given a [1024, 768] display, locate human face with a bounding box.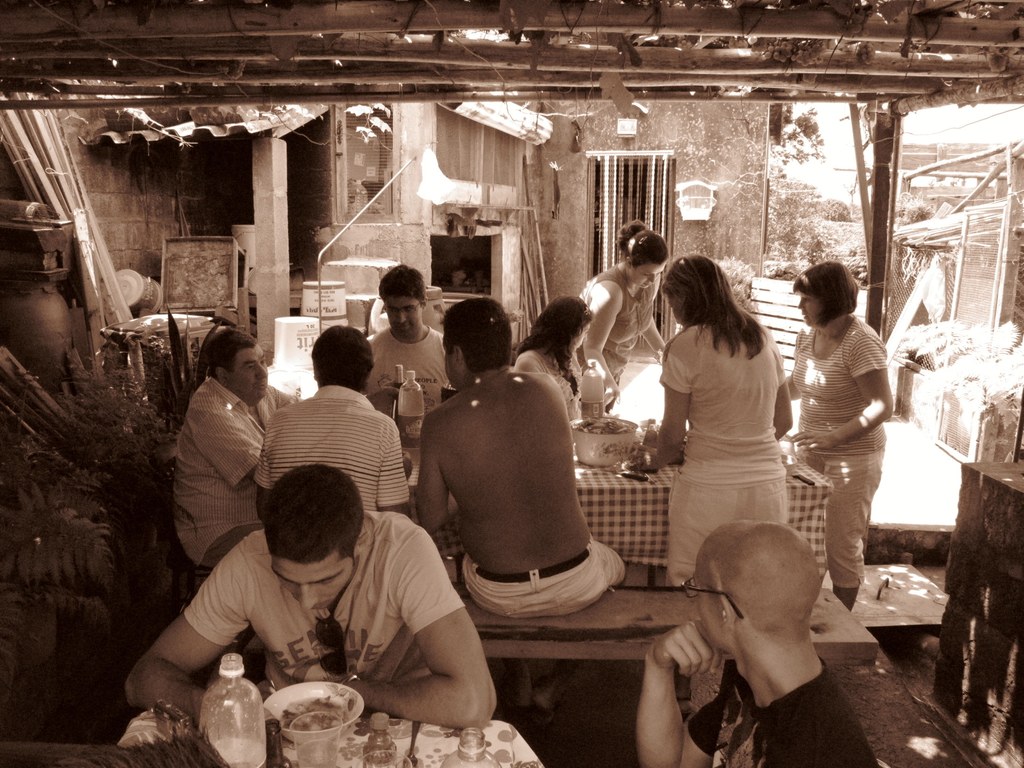
Located: rect(228, 346, 266, 402).
